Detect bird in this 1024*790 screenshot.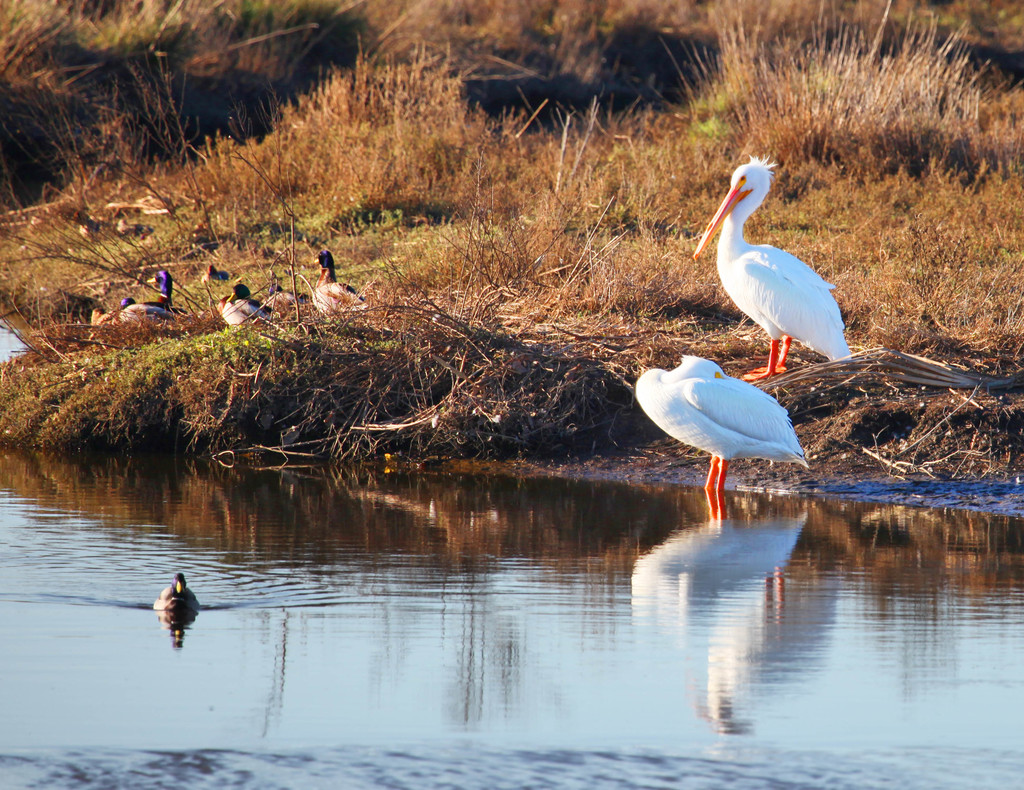
Detection: (153,572,201,622).
